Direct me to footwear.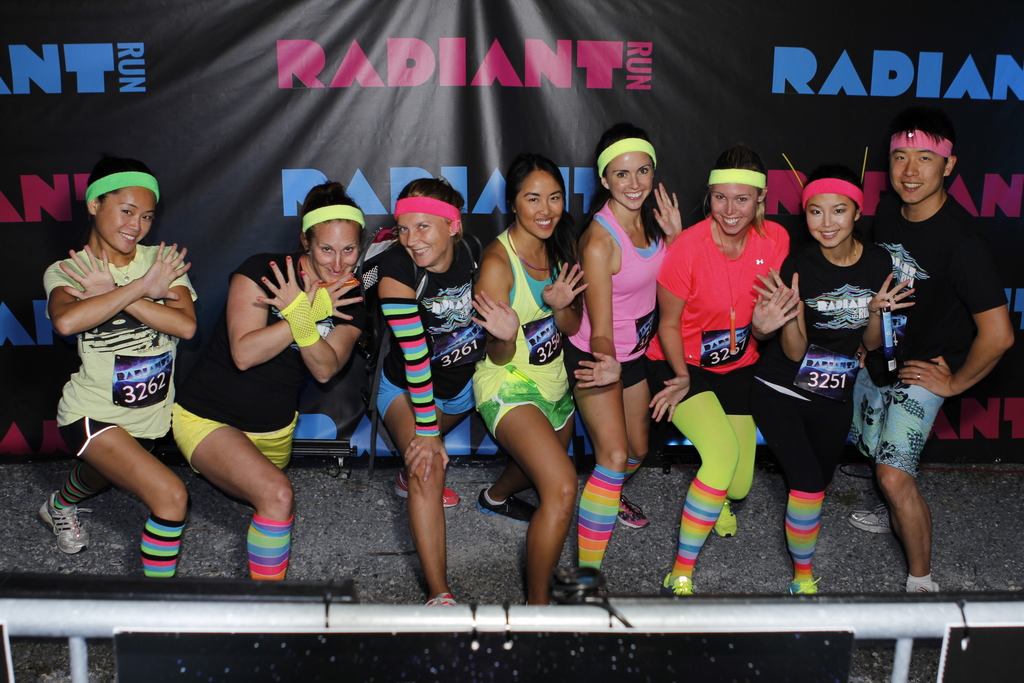
Direction: bbox(716, 499, 735, 536).
